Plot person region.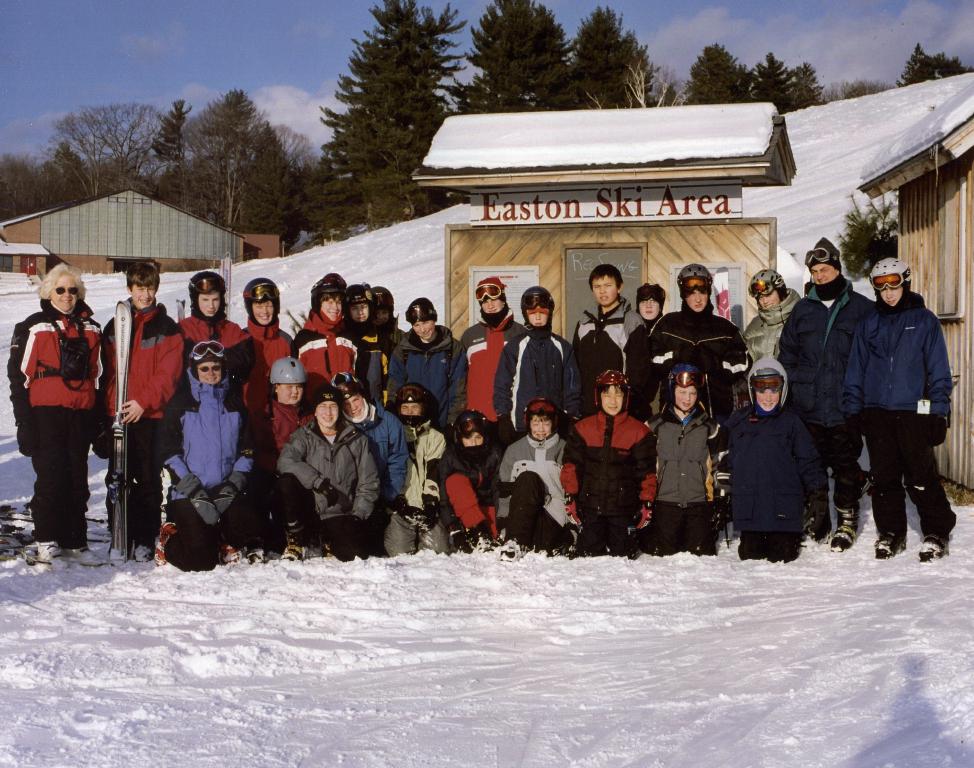
Plotted at box(91, 263, 185, 560).
